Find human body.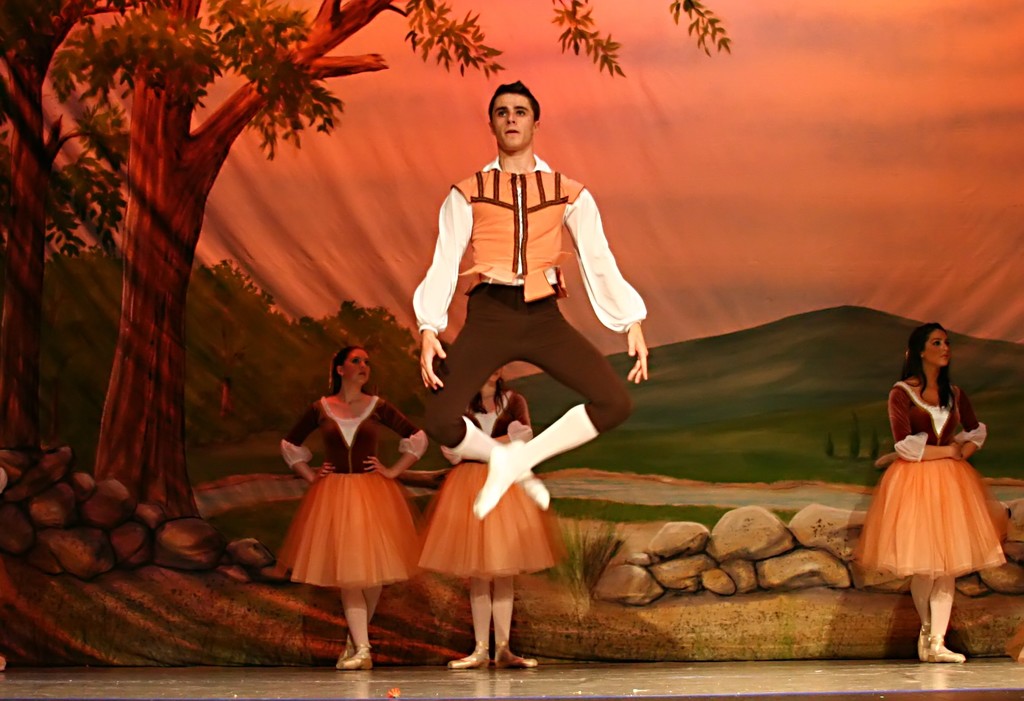
(left=285, top=390, right=428, bottom=668).
